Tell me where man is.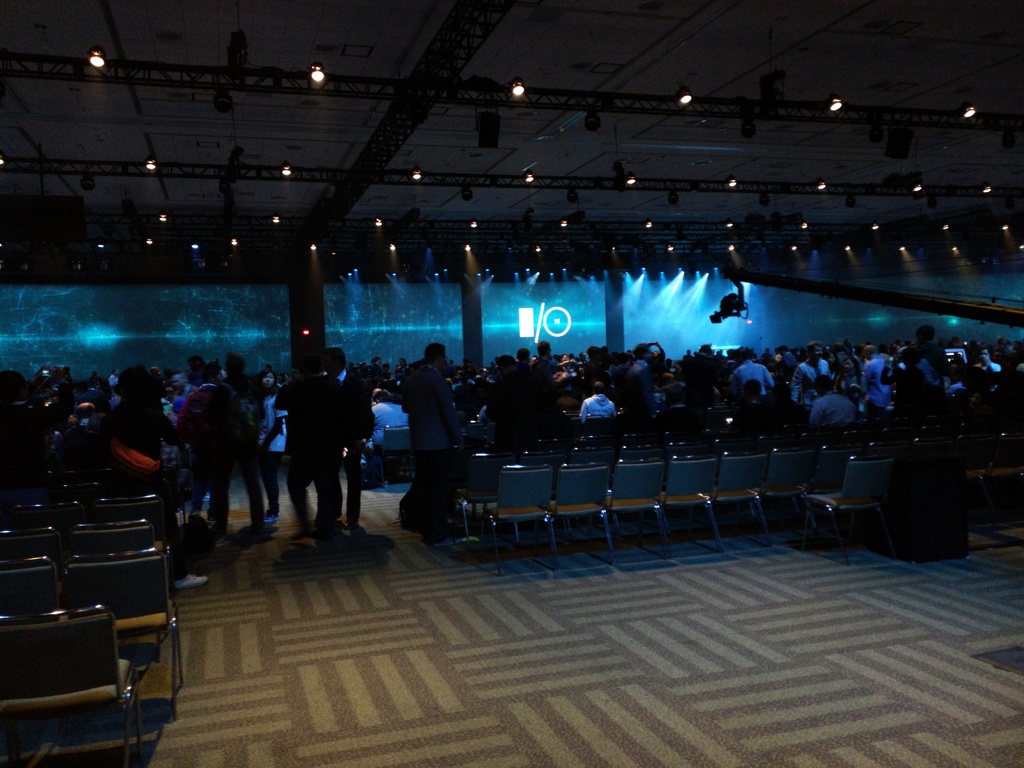
man is at 323, 346, 367, 534.
